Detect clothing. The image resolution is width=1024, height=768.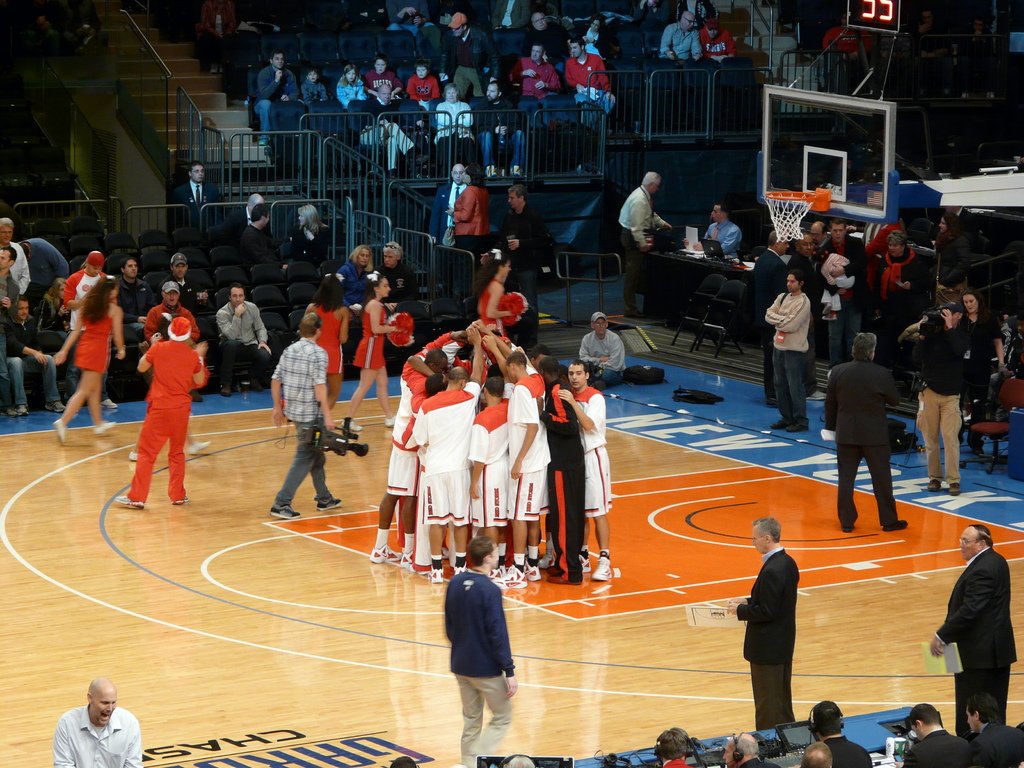
970/722/1023/767.
